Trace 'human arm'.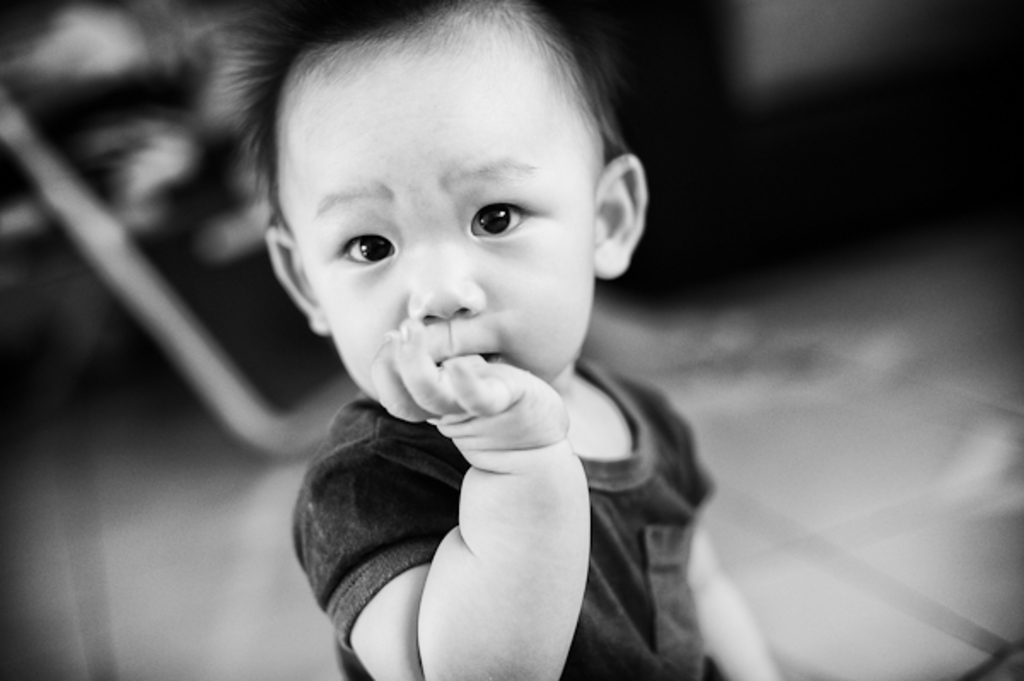
Traced to x1=688 y1=510 x2=777 y2=679.
